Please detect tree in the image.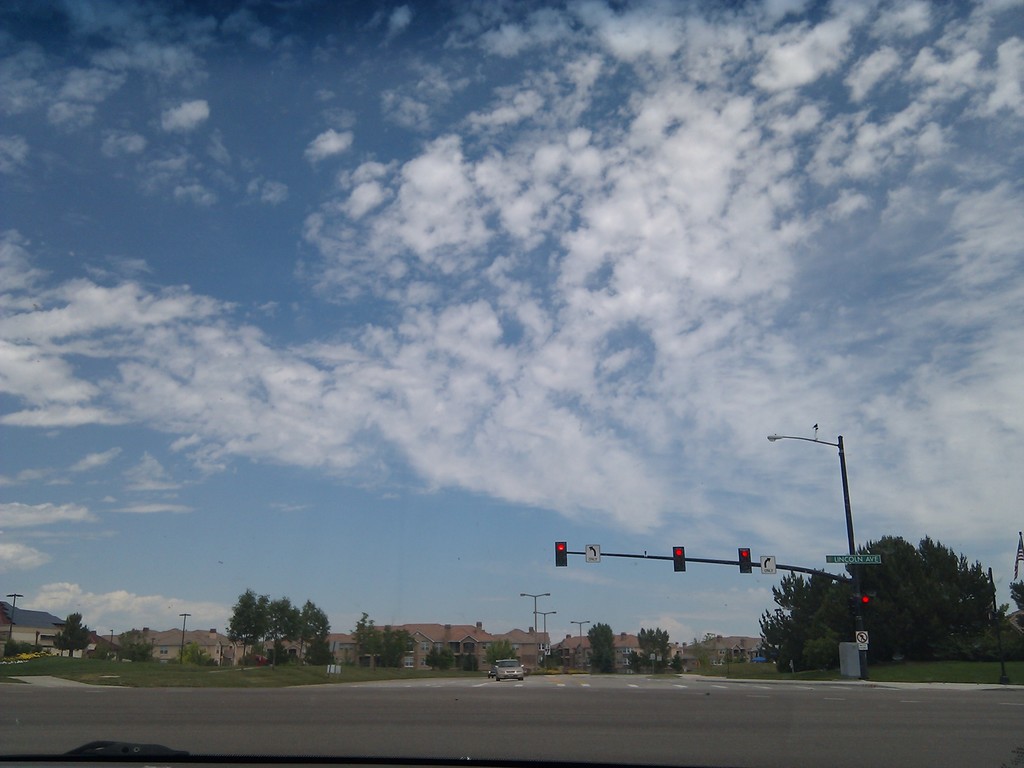
(x1=59, y1=611, x2=86, y2=656).
